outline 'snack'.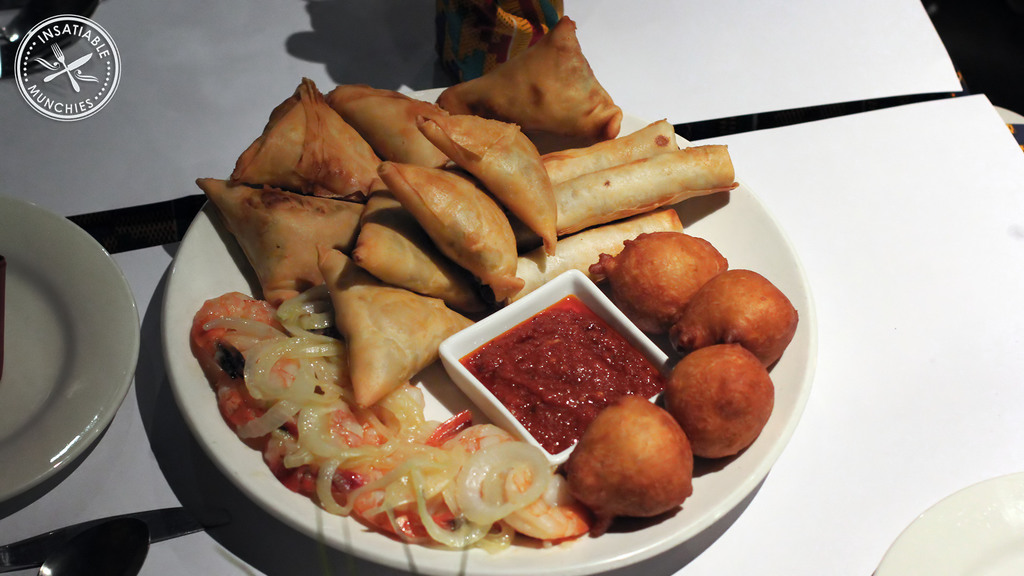
Outline: bbox=[435, 14, 620, 145].
